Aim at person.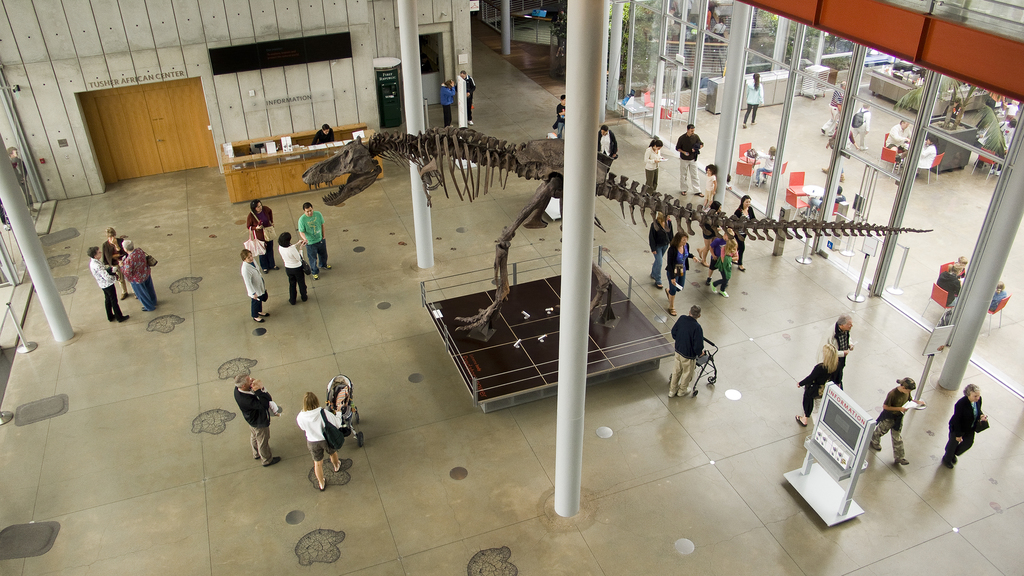
Aimed at x1=710, y1=15, x2=728, y2=47.
